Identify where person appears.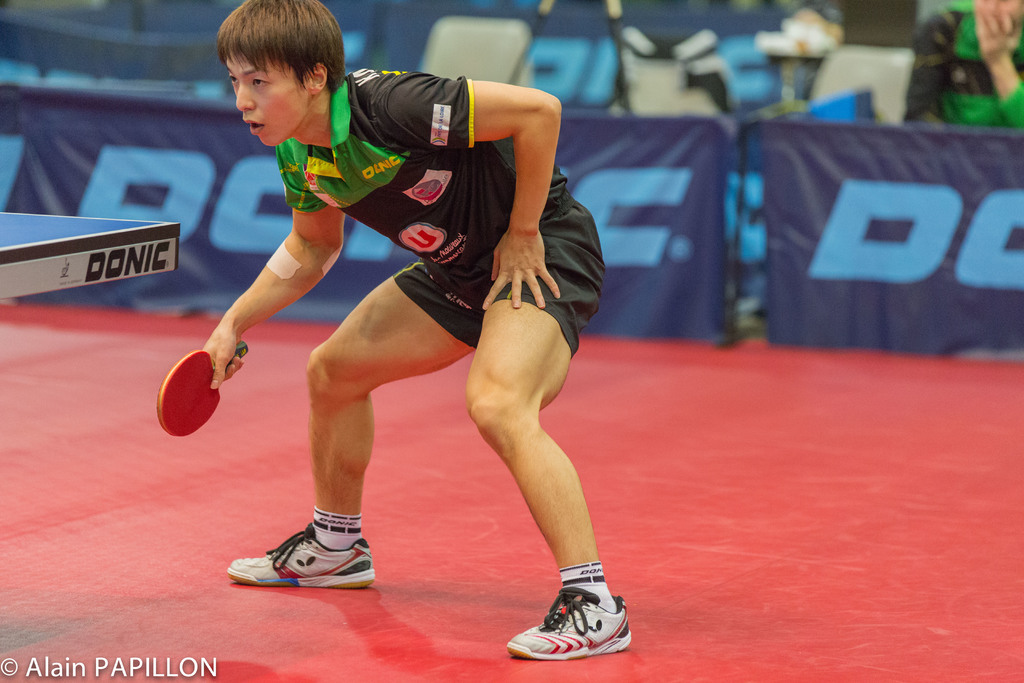
Appears at box(911, 0, 1023, 128).
